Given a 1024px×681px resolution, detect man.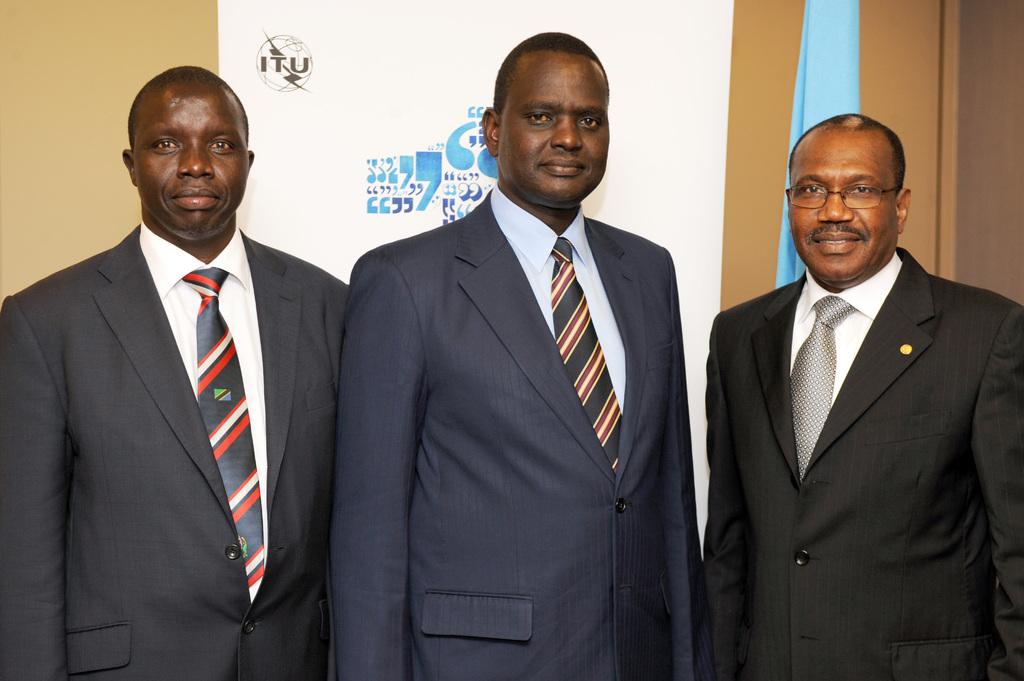
(x1=330, y1=30, x2=701, y2=680).
